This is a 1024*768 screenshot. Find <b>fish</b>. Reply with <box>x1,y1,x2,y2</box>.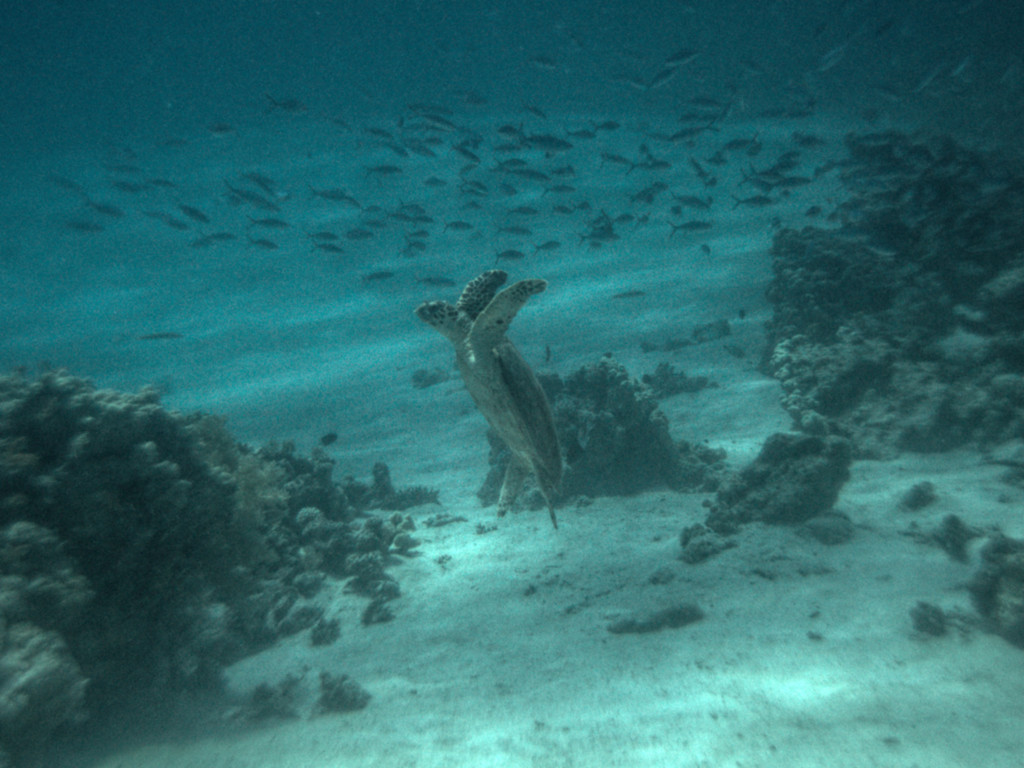
<box>309,237,341,257</box>.
